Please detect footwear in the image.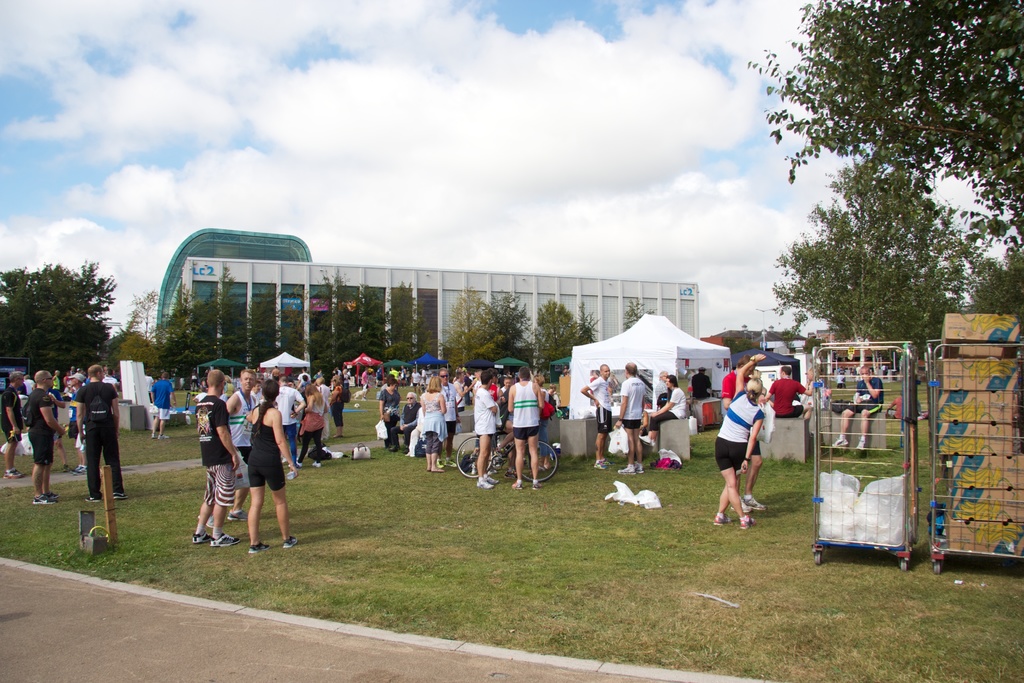
401:447:406:452.
